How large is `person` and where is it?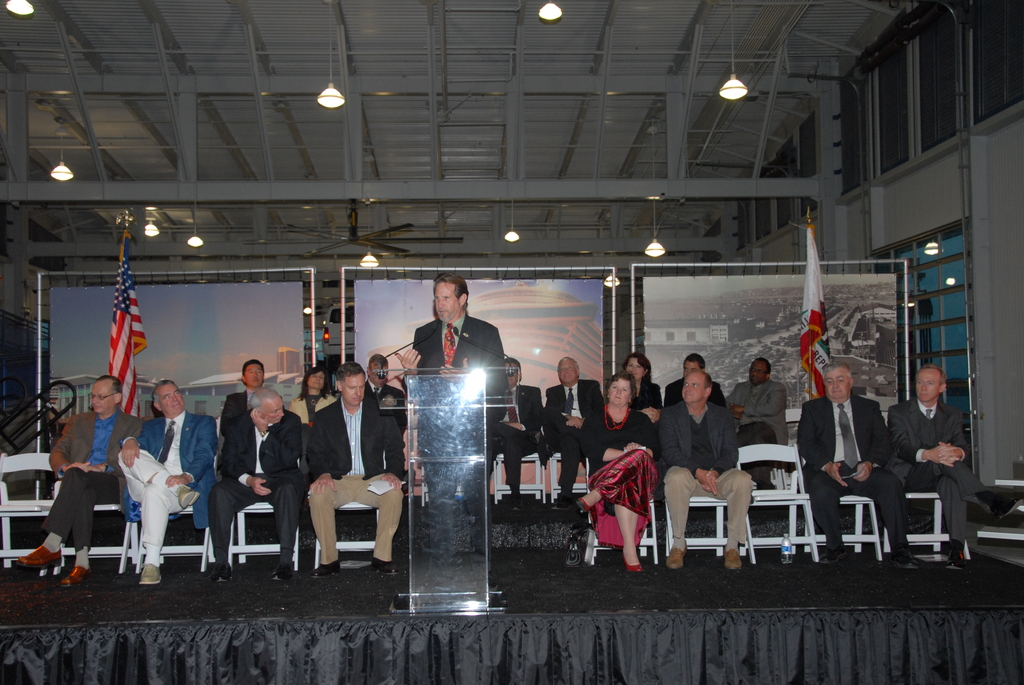
Bounding box: box(544, 357, 600, 498).
